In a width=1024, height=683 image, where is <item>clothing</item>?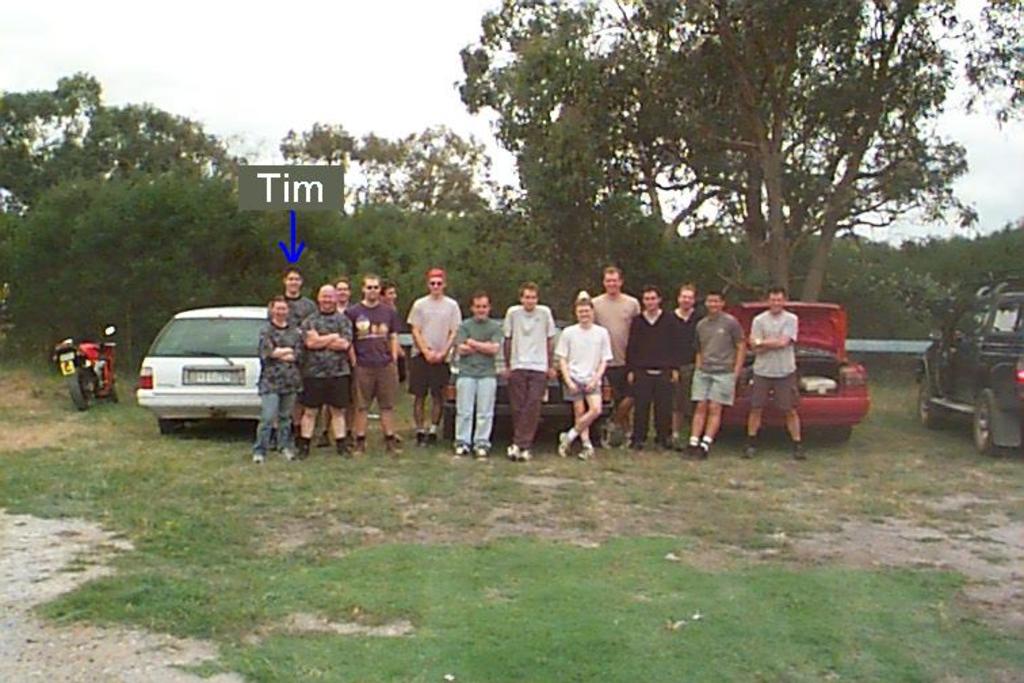
{"x1": 455, "y1": 313, "x2": 497, "y2": 446}.
